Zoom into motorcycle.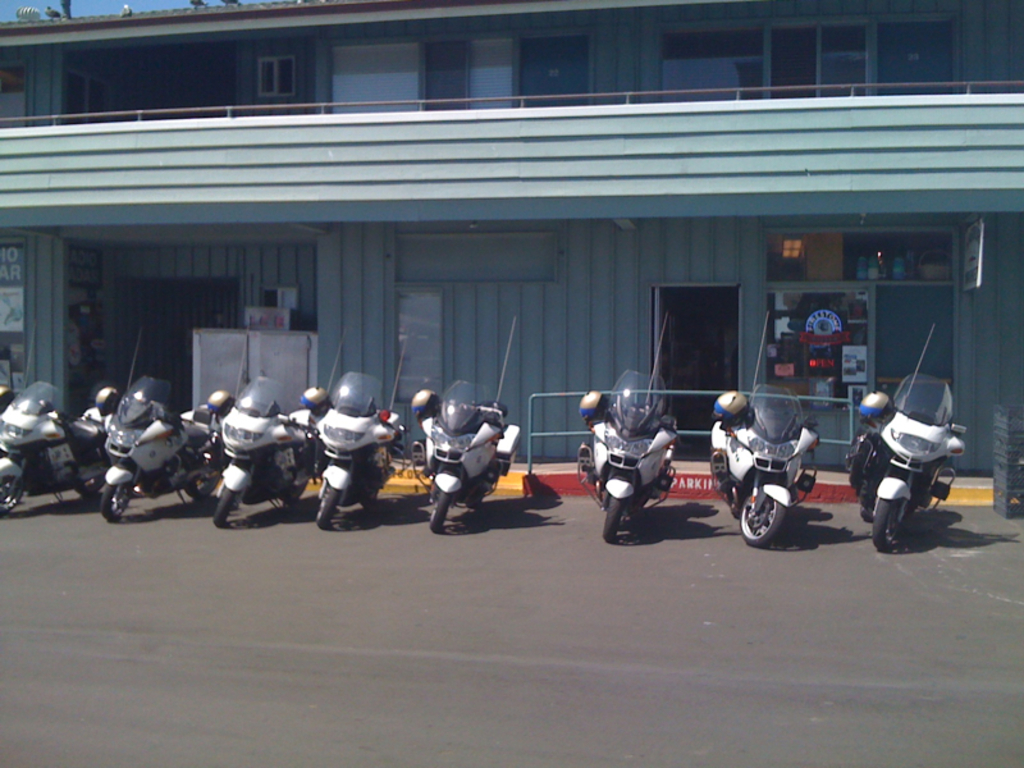
Zoom target: crop(312, 370, 404, 529).
